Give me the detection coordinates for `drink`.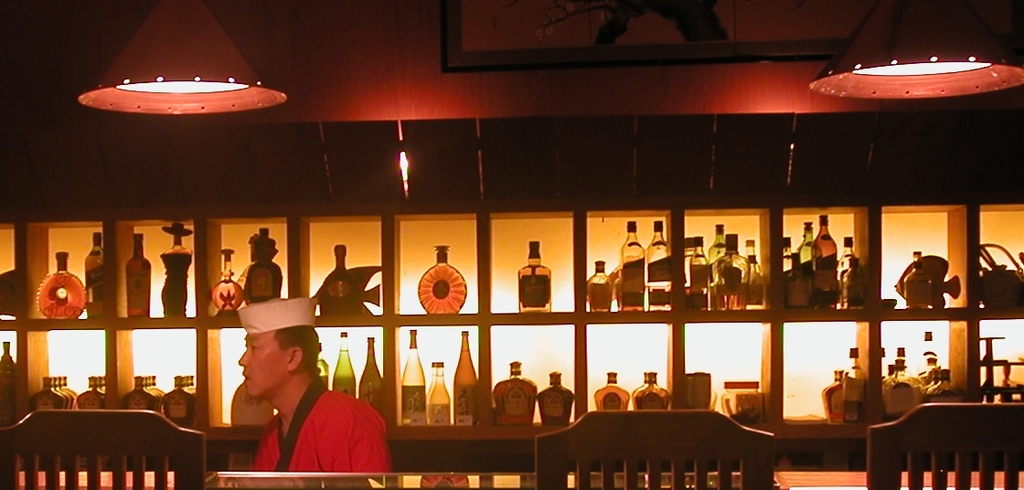
x1=451, y1=338, x2=475, y2=431.
